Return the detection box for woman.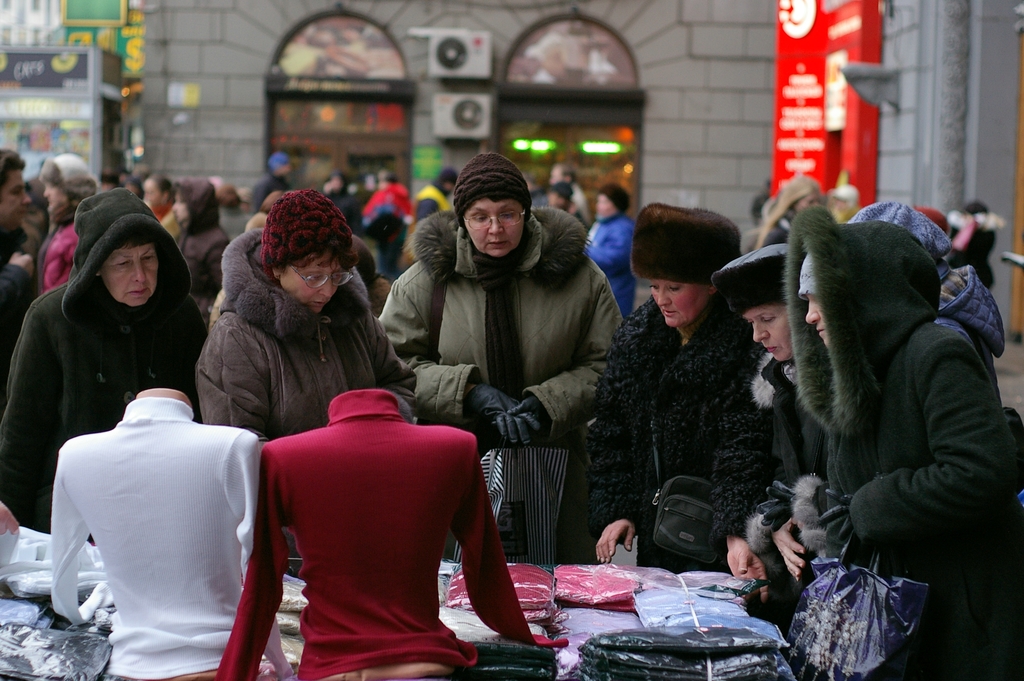
bbox=[172, 174, 224, 332].
